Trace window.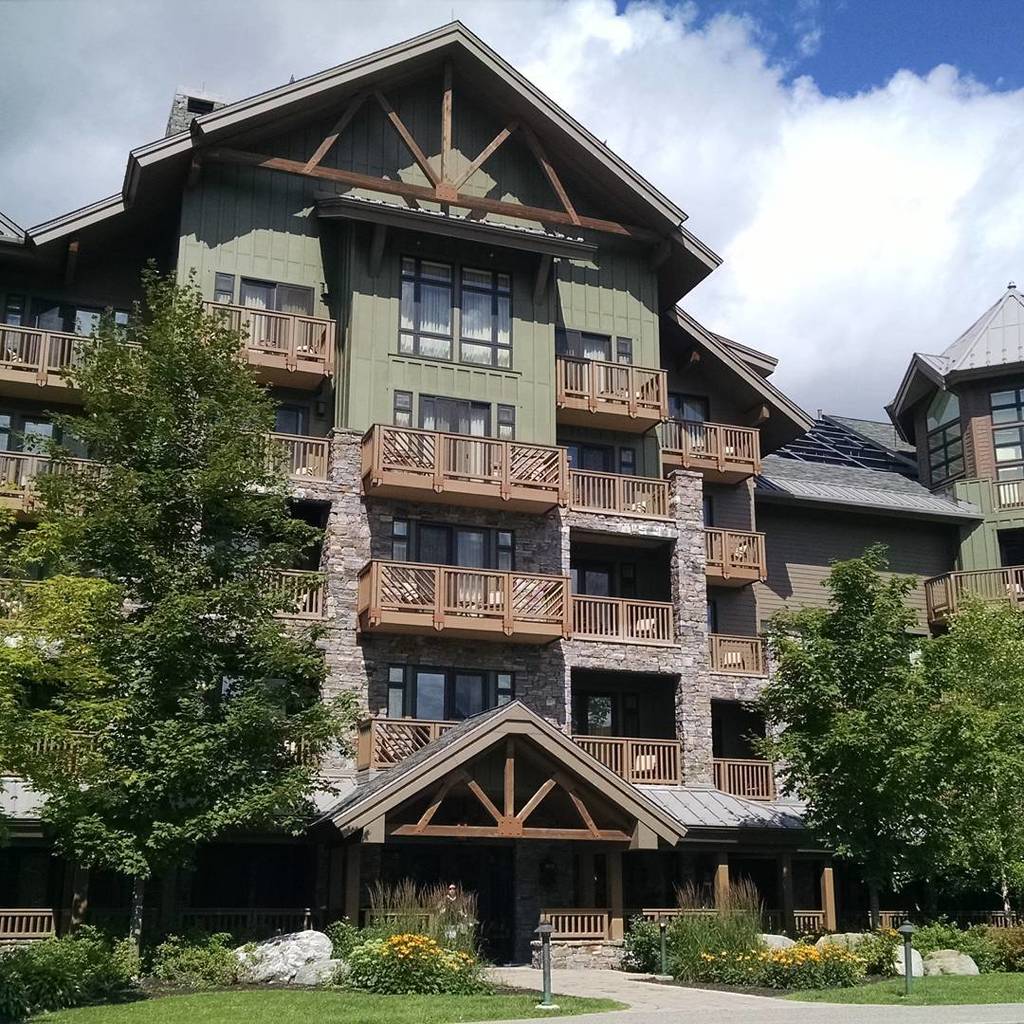
Traced to crop(393, 519, 411, 561).
